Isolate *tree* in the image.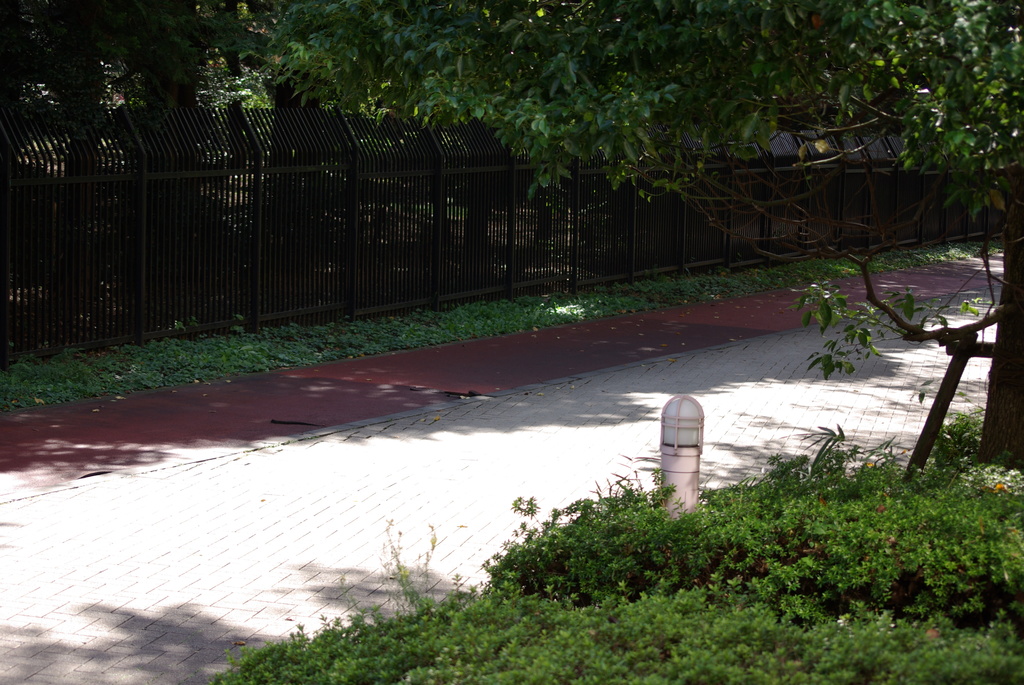
Isolated region: (x1=790, y1=145, x2=1023, y2=478).
